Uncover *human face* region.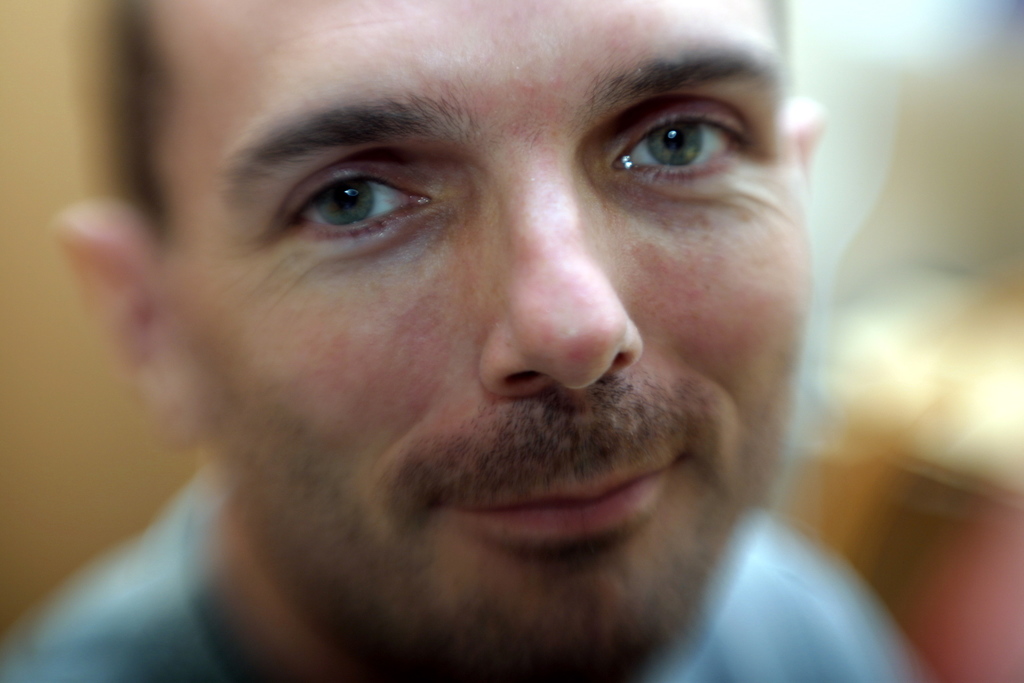
Uncovered: (left=145, top=0, right=817, bottom=682).
